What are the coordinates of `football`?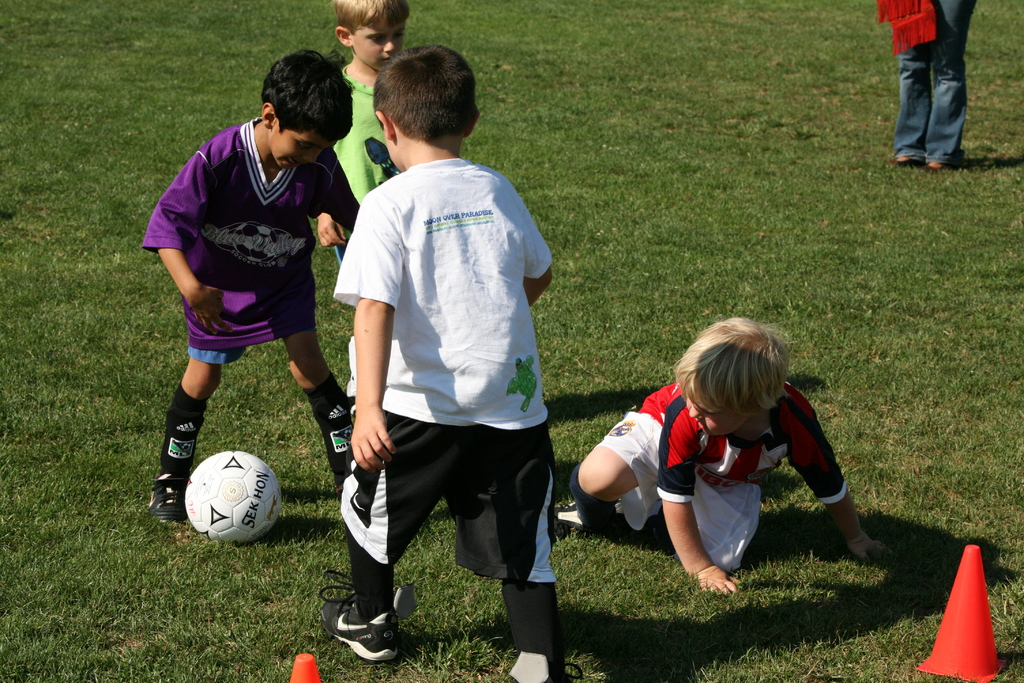
(182,449,287,544).
